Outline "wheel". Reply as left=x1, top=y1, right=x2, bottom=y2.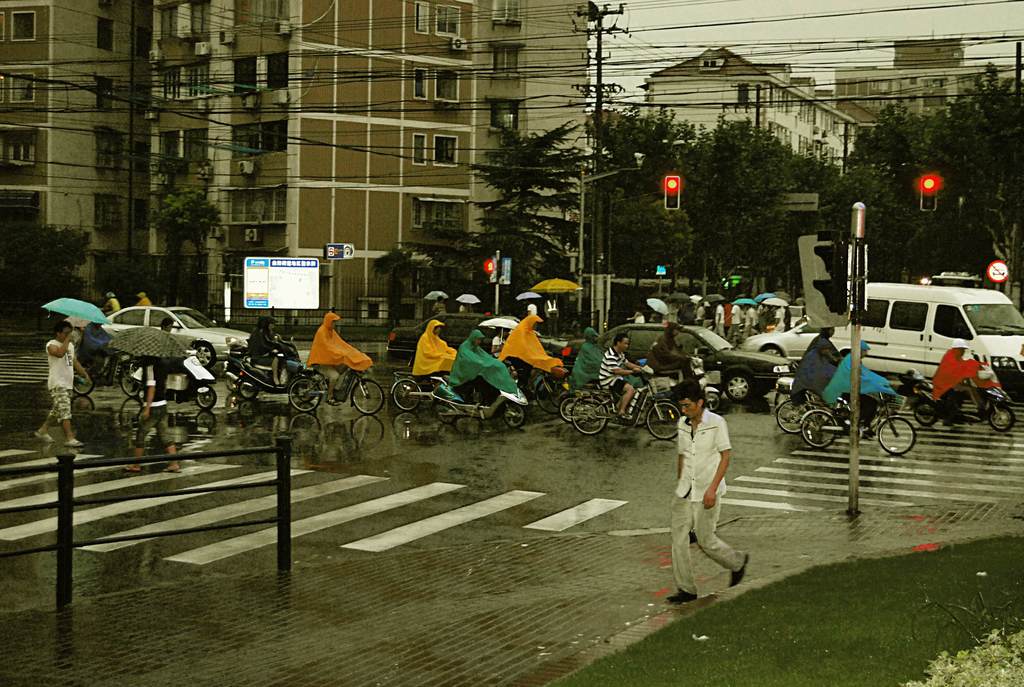
left=194, top=383, right=223, bottom=407.
